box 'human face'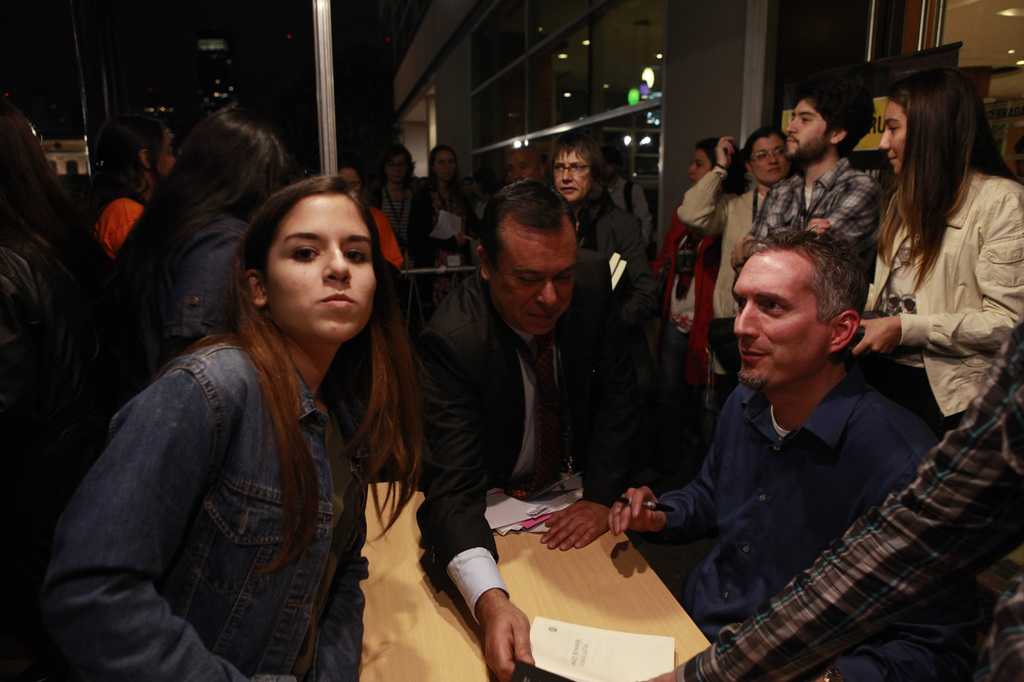
detection(503, 152, 538, 180)
